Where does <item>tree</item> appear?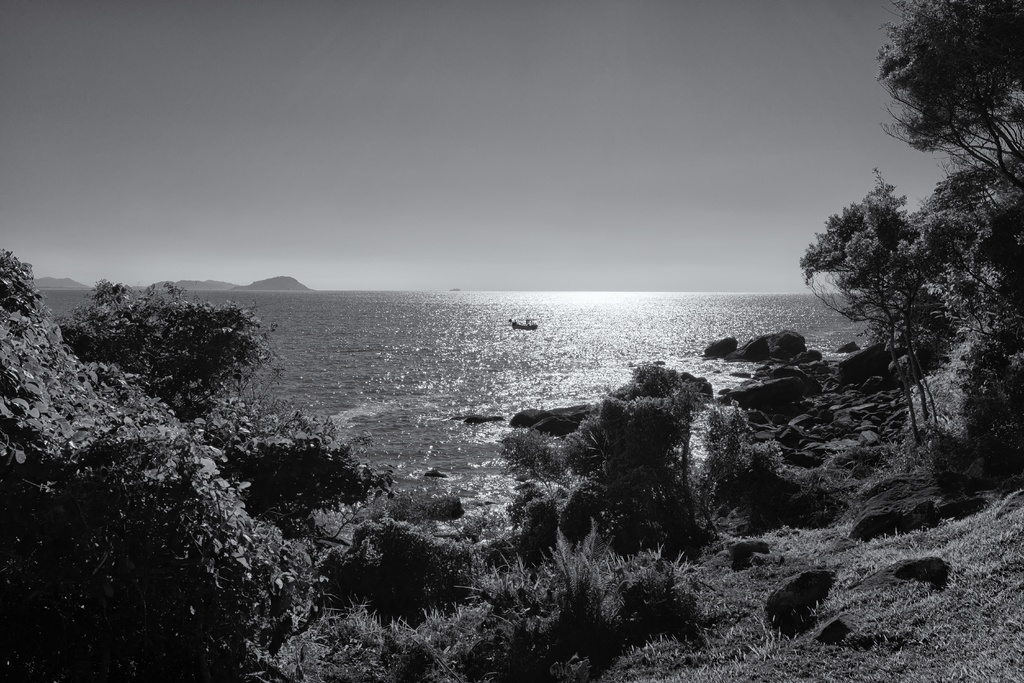
Appears at bbox=(801, 169, 976, 446).
